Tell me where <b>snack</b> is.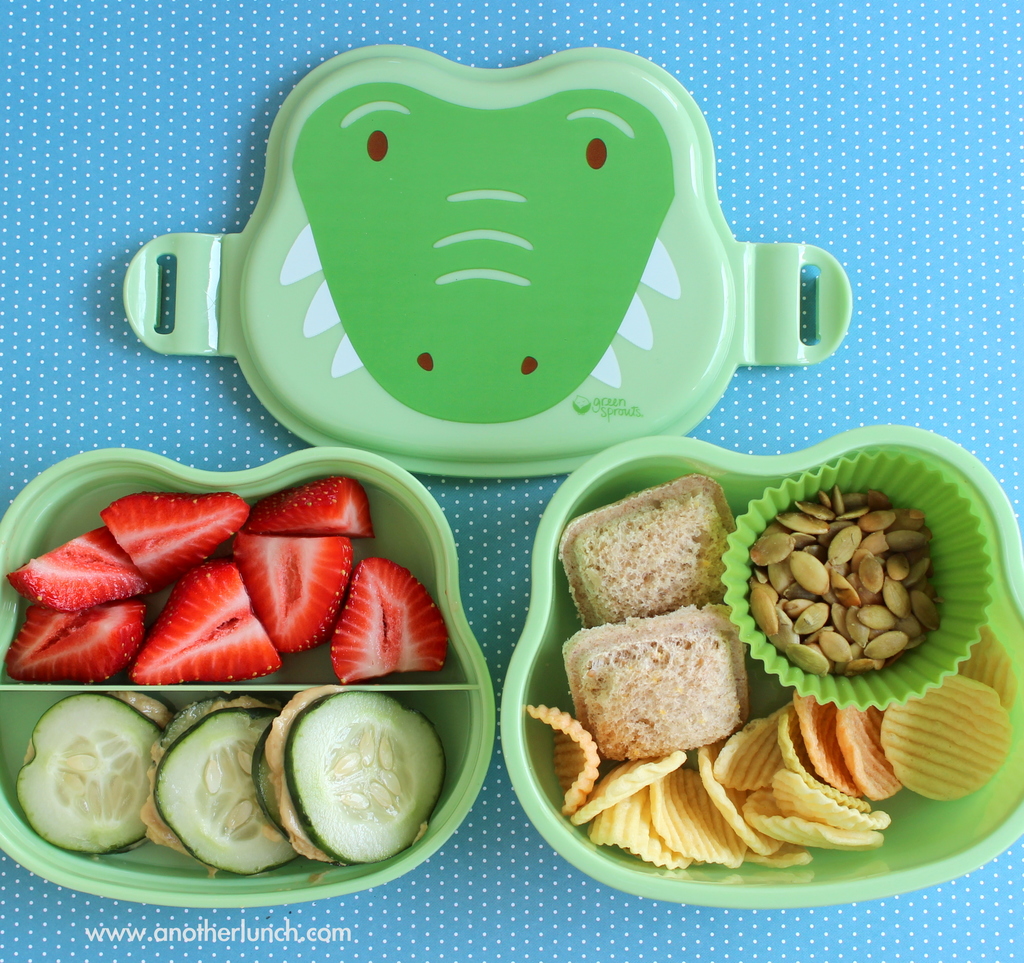
<b>snack</b> is at [745, 492, 959, 684].
